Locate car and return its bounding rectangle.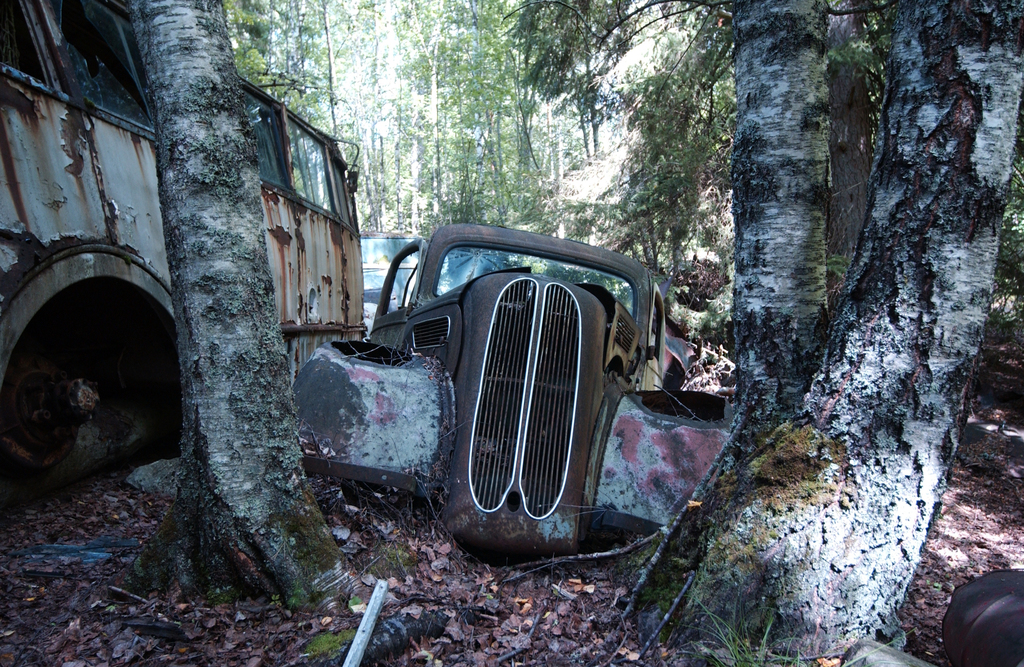
[x1=289, y1=221, x2=737, y2=568].
